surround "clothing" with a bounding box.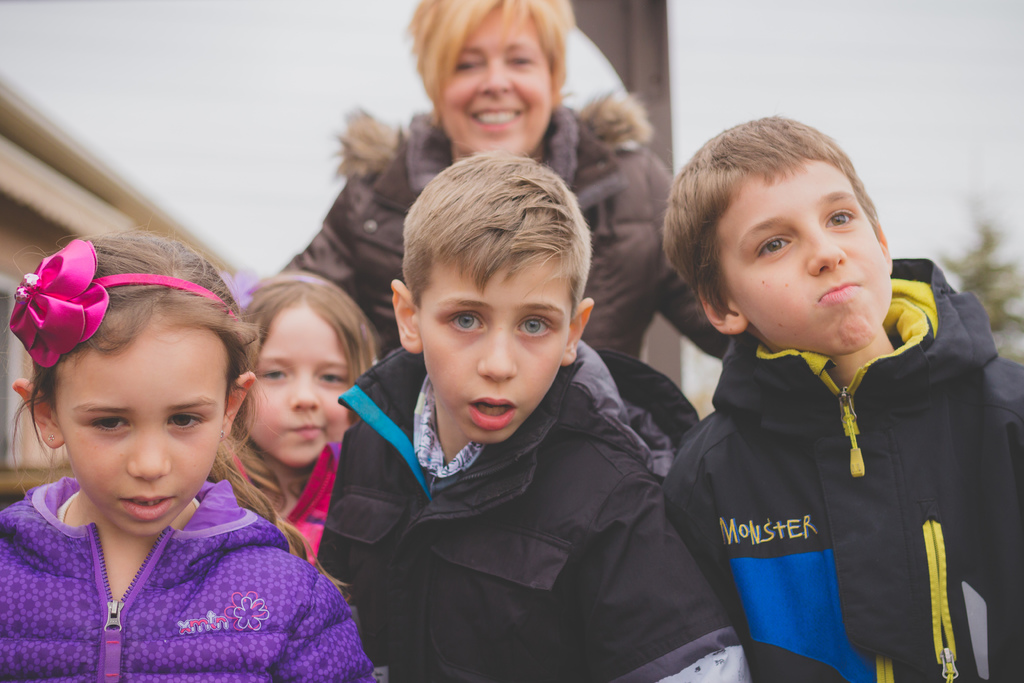
281:101:727:356.
